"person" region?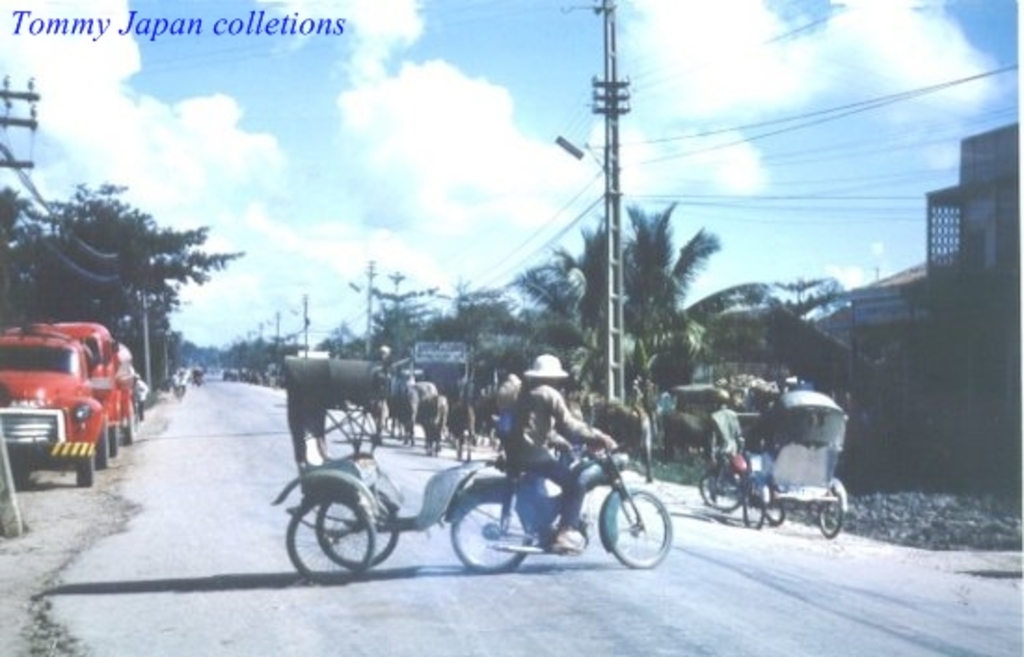
709 385 739 465
